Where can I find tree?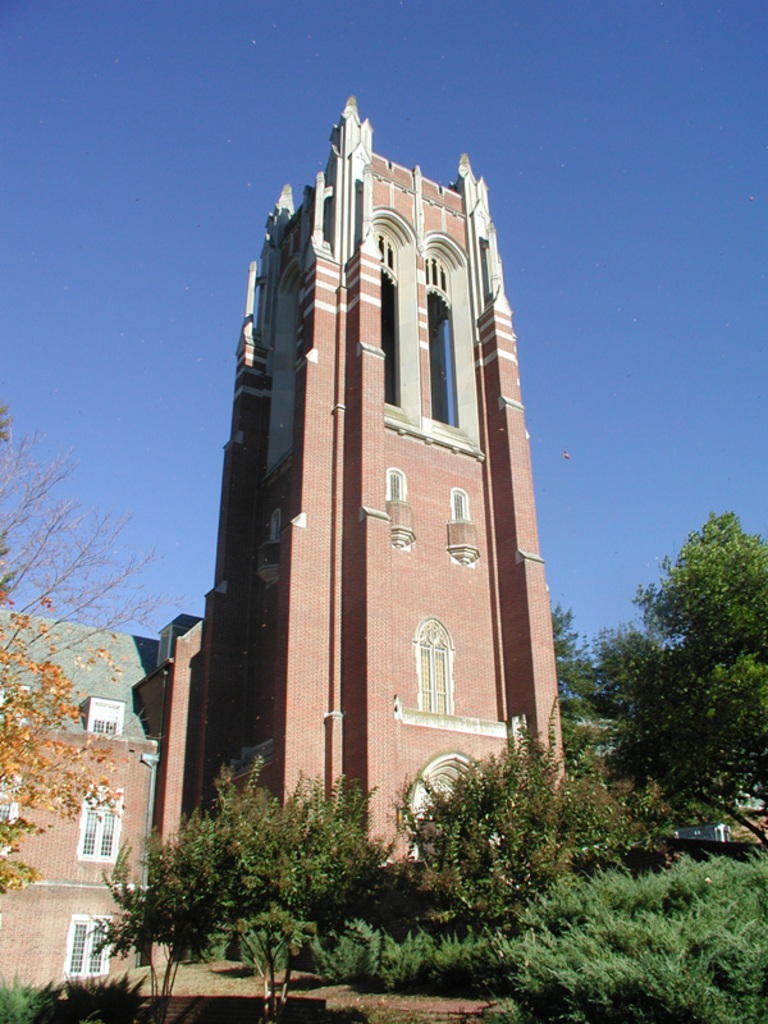
You can find it at bbox=(548, 594, 600, 708).
